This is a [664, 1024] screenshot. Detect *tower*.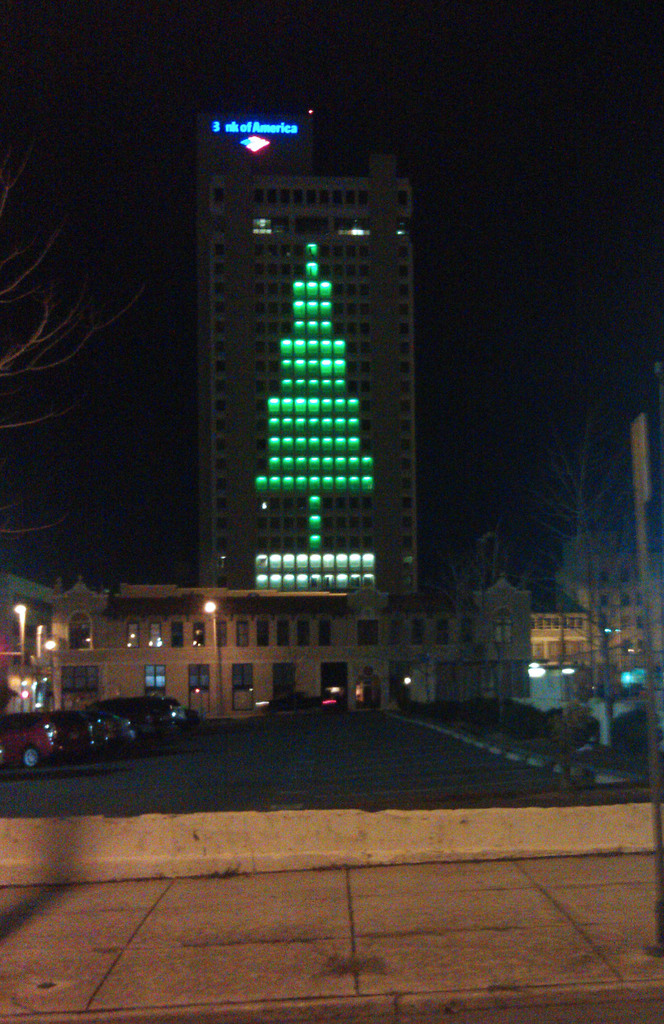
152/92/409/607.
